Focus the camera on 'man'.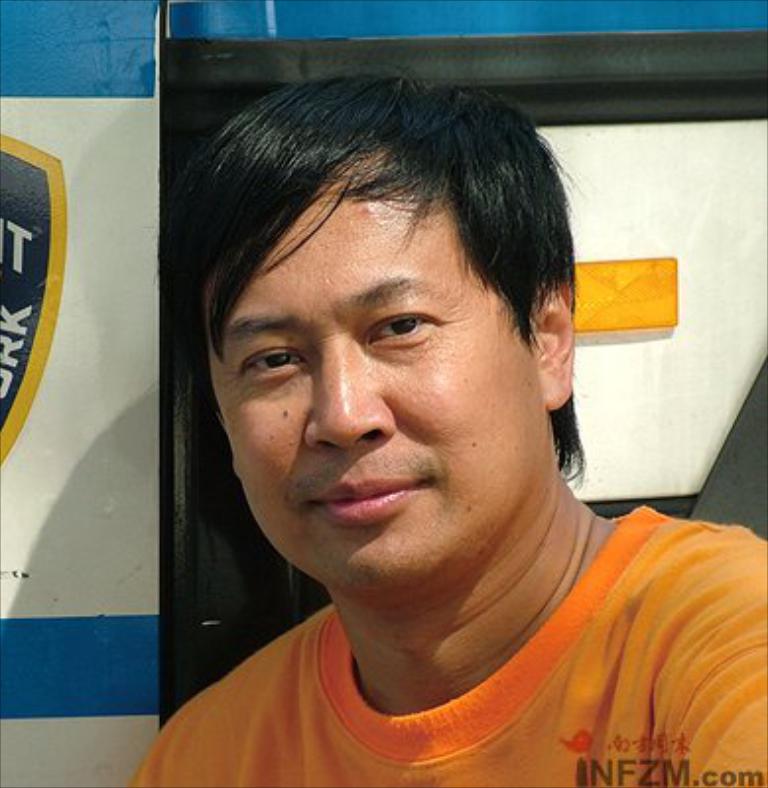
Focus region: {"x1": 81, "y1": 79, "x2": 767, "y2": 787}.
